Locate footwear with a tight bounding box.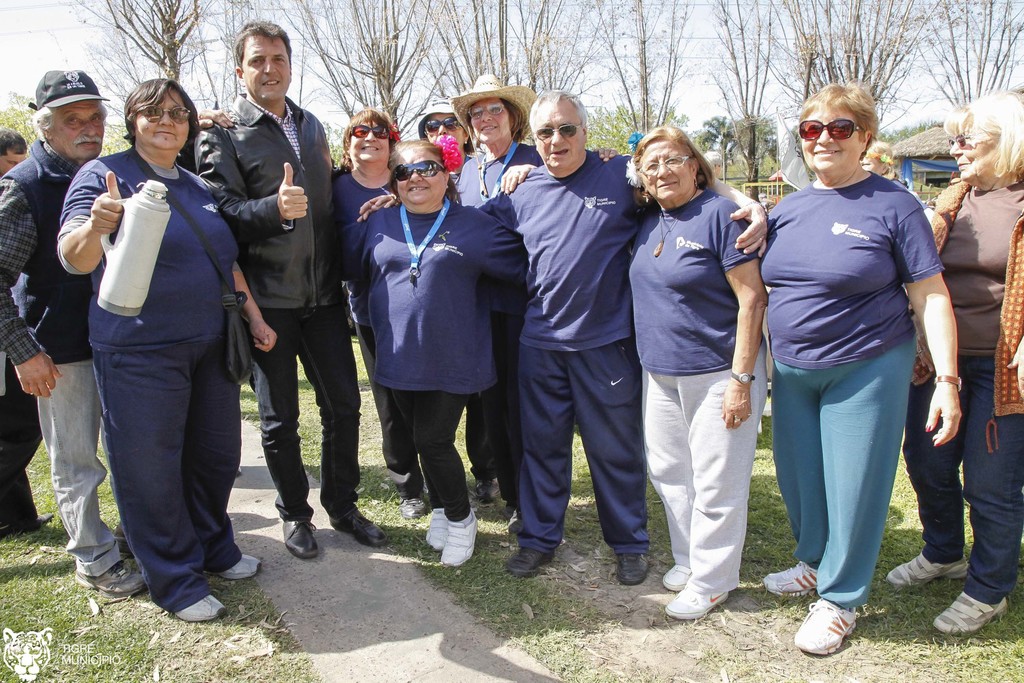
{"x1": 171, "y1": 594, "x2": 227, "y2": 624}.
